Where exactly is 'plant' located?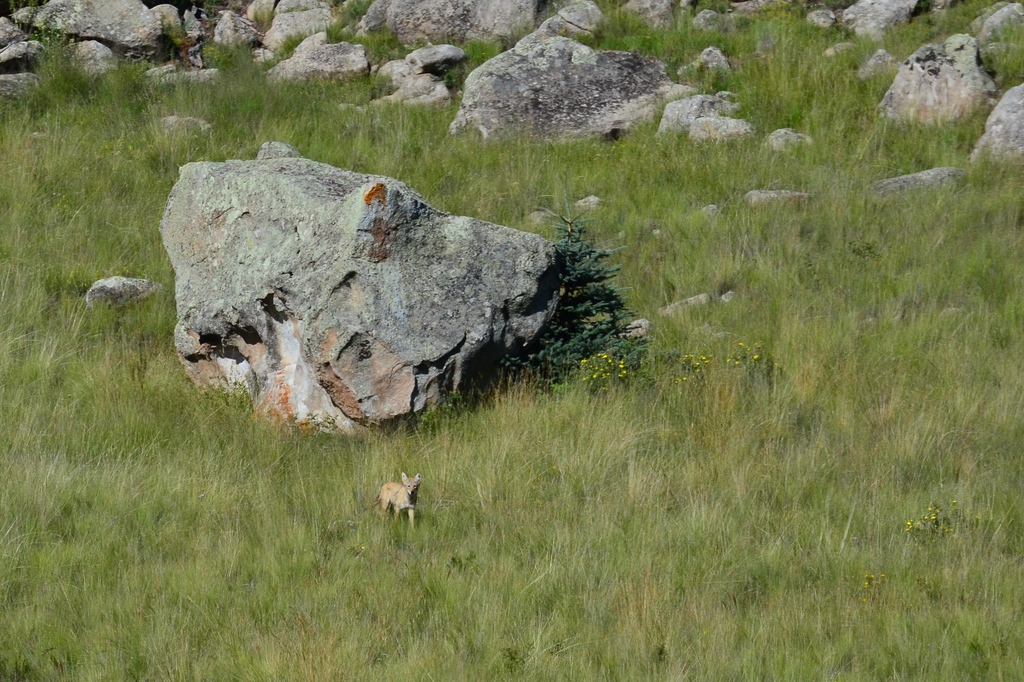
Its bounding box is select_region(526, 193, 649, 402).
